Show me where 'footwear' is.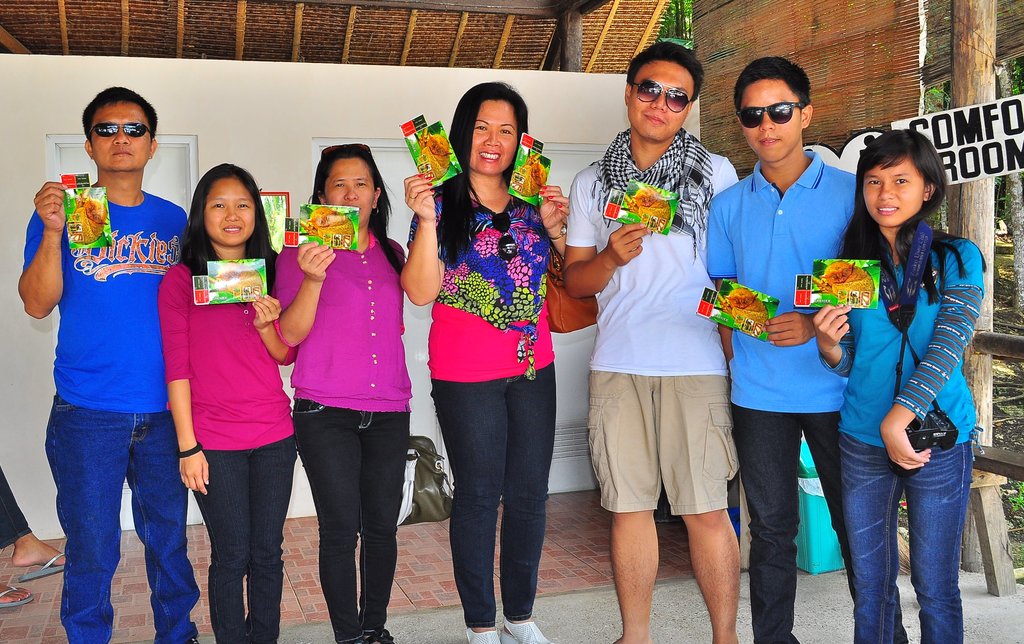
'footwear' is at box=[463, 625, 500, 643].
